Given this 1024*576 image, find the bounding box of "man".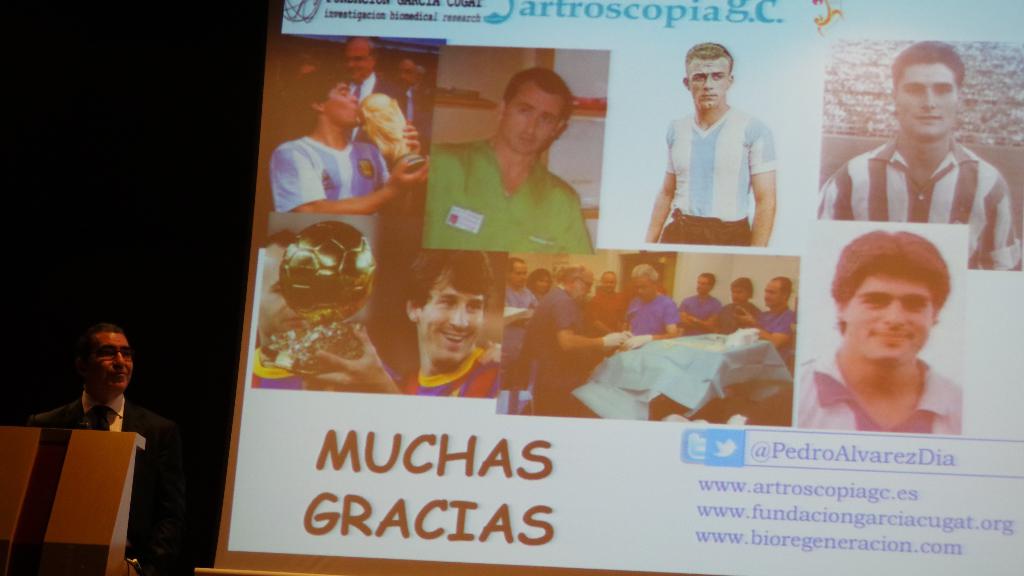
bbox=[37, 318, 170, 575].
